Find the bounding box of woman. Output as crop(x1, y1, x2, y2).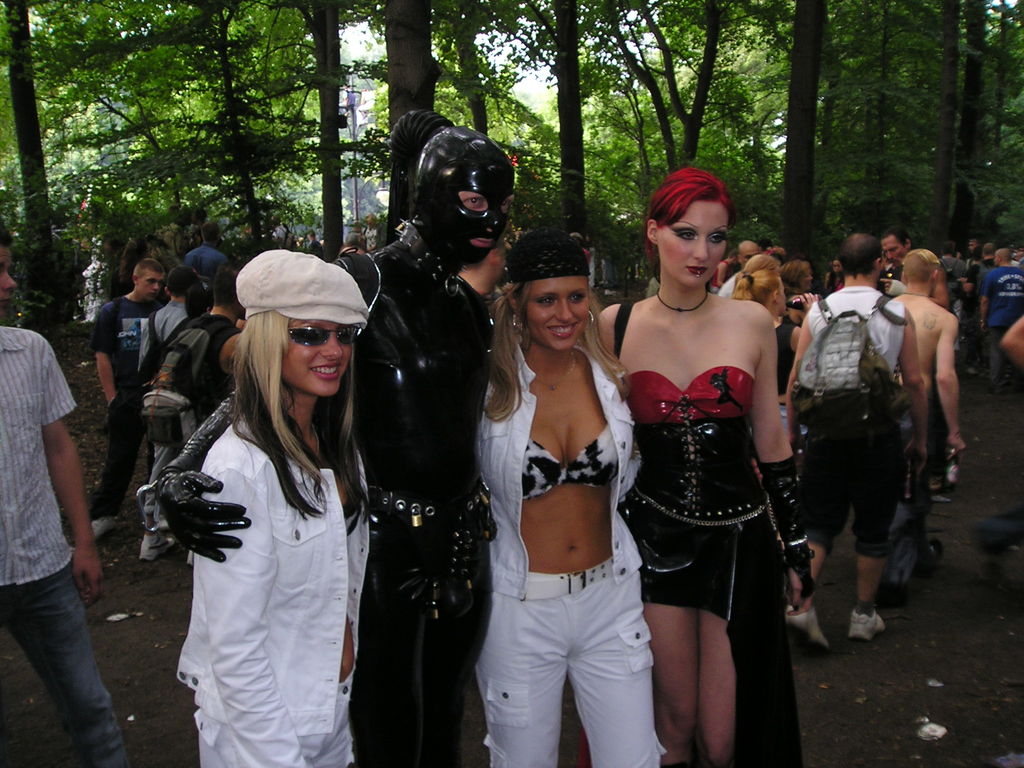
crop(476, 229, 666, 767).
